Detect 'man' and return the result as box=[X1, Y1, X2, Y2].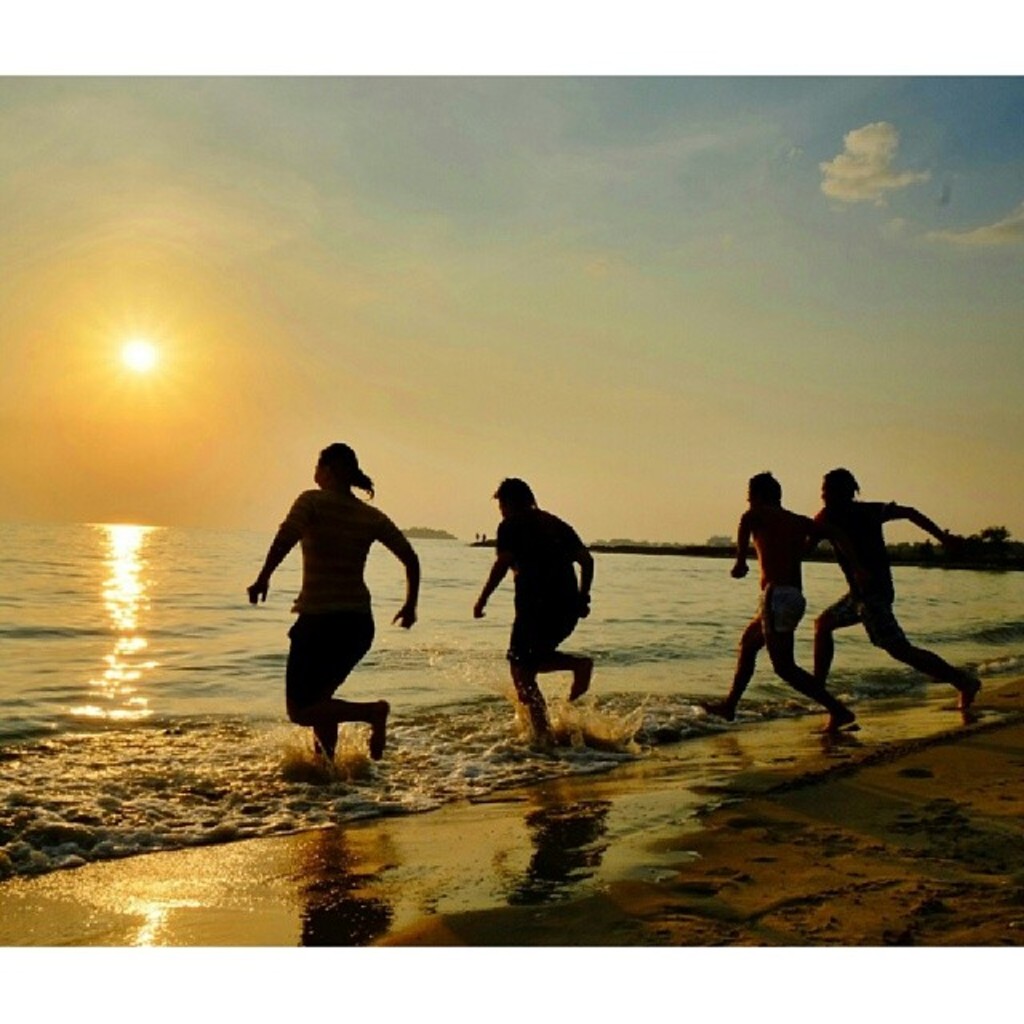
box=[248, 443, 424, 755].
